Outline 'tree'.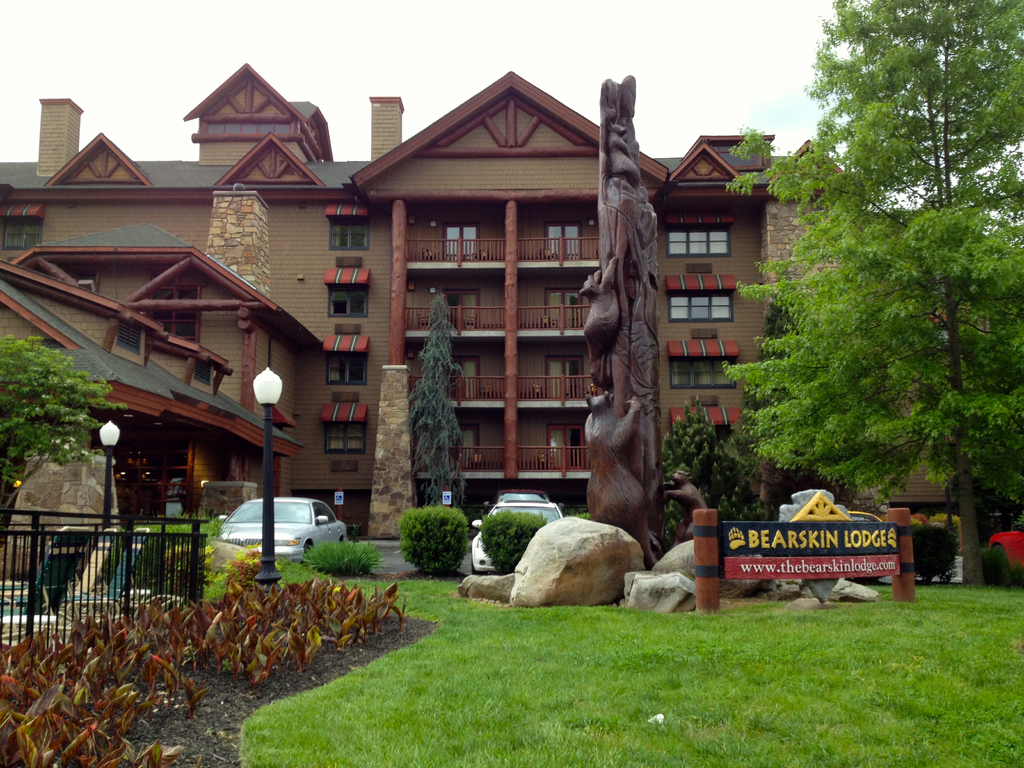
Outline: crop(735, 281, 829, 519).
